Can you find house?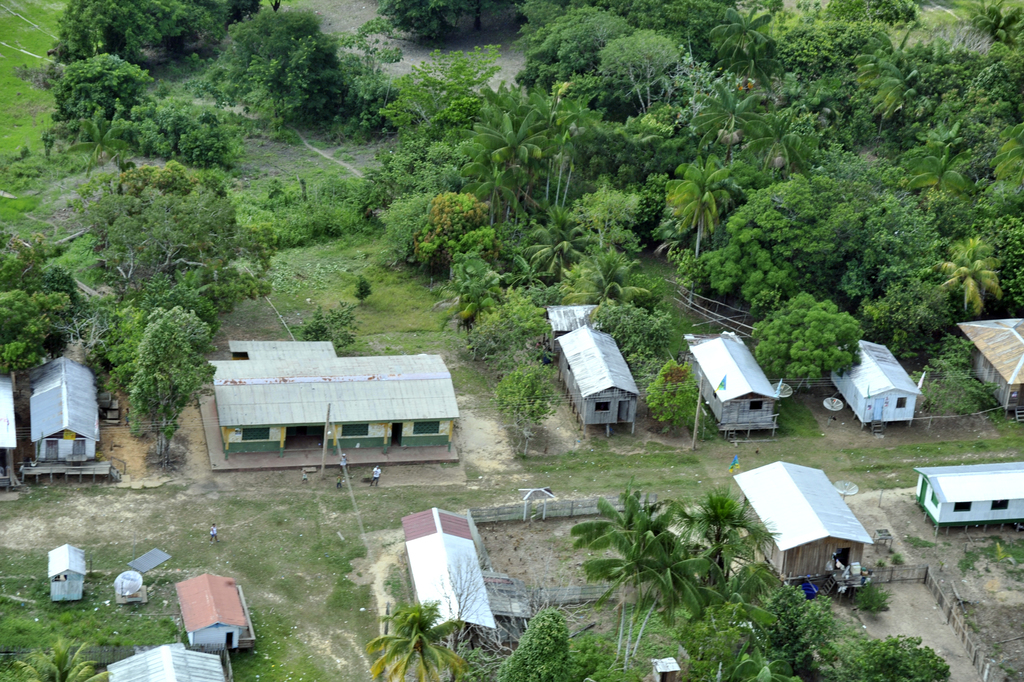
Yes, bounding box: x1=396, y1=503, x2=498, y2=647.
